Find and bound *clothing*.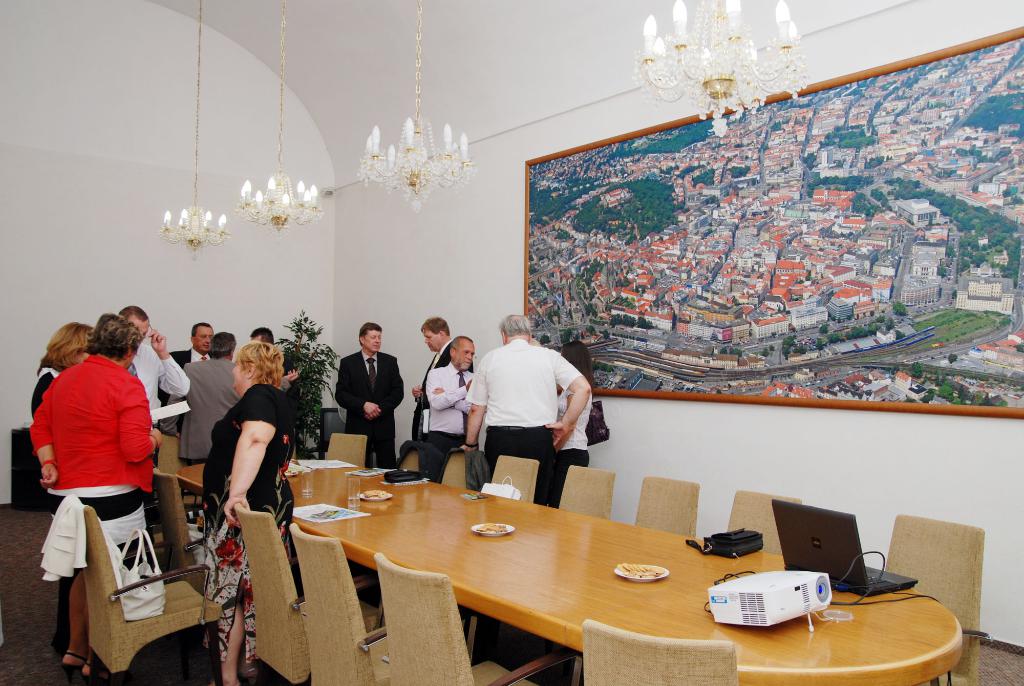
Bound: 177, 366, 241, 480.
